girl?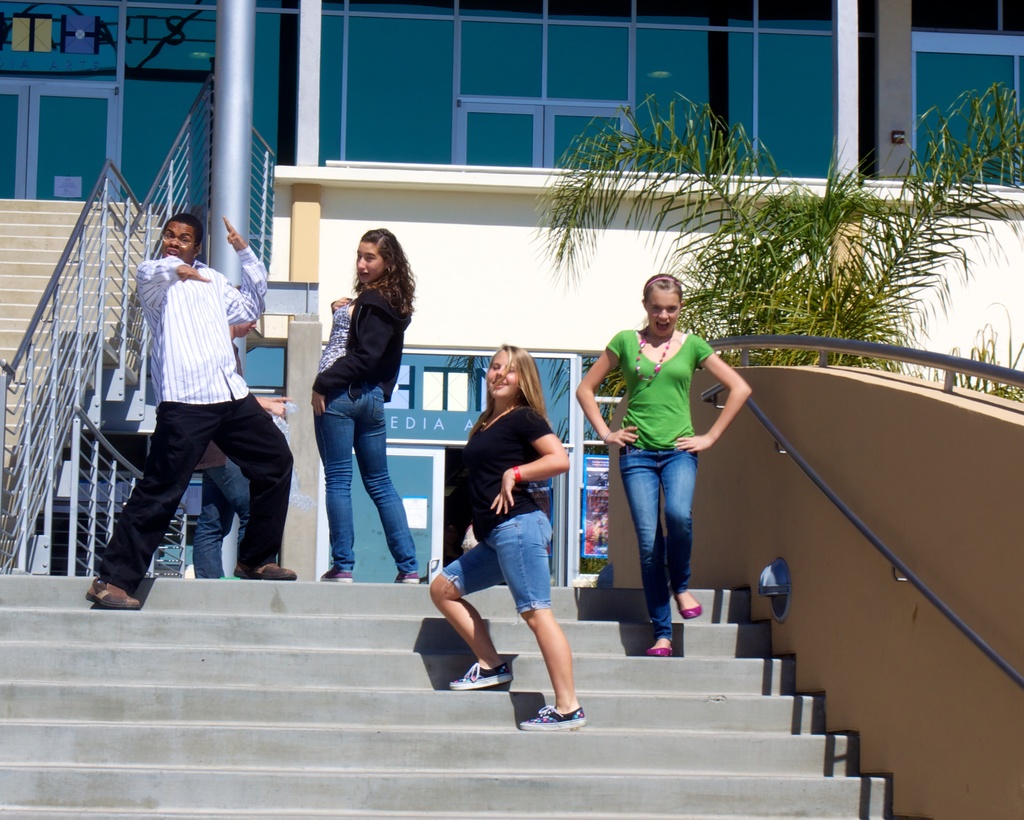
433, 342, 586, 735
